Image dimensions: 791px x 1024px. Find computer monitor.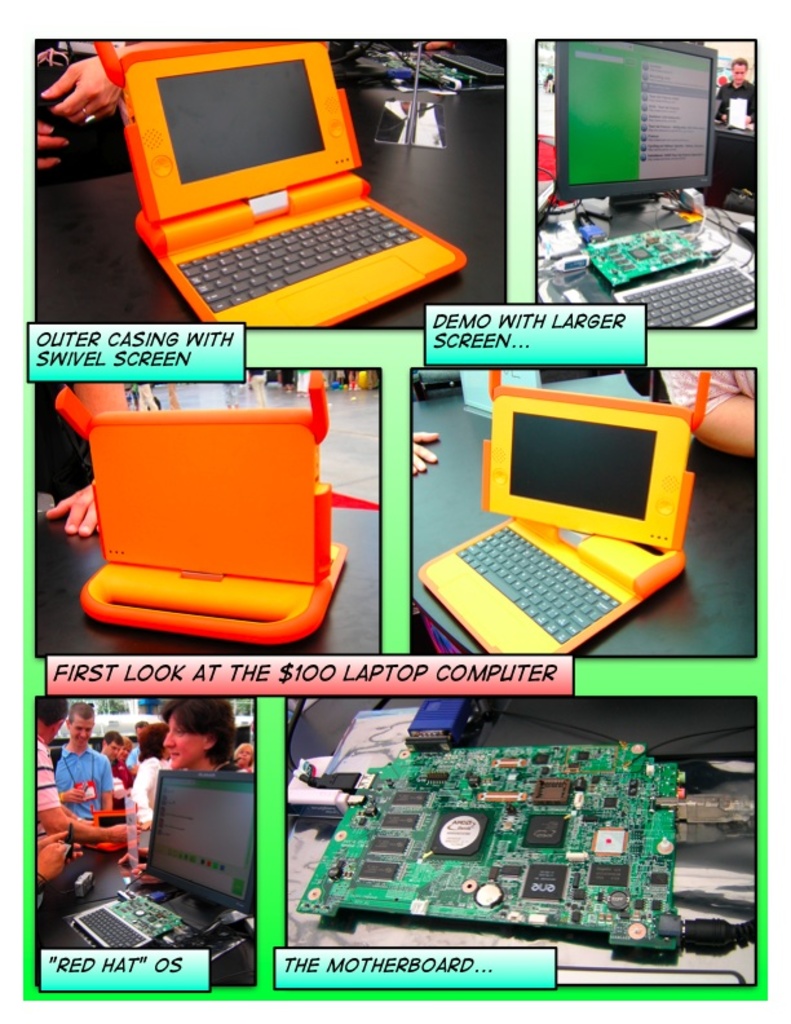
left=496, top=396, right=690, bottom=548.
